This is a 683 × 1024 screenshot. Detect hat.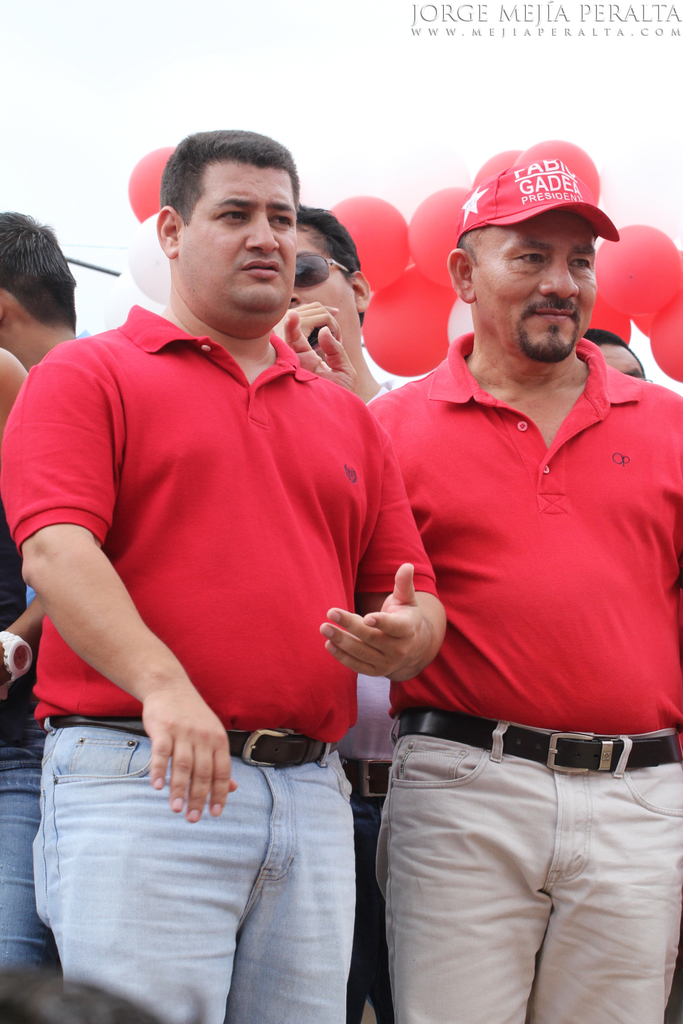
BBox(461, 154, 620, 247).
